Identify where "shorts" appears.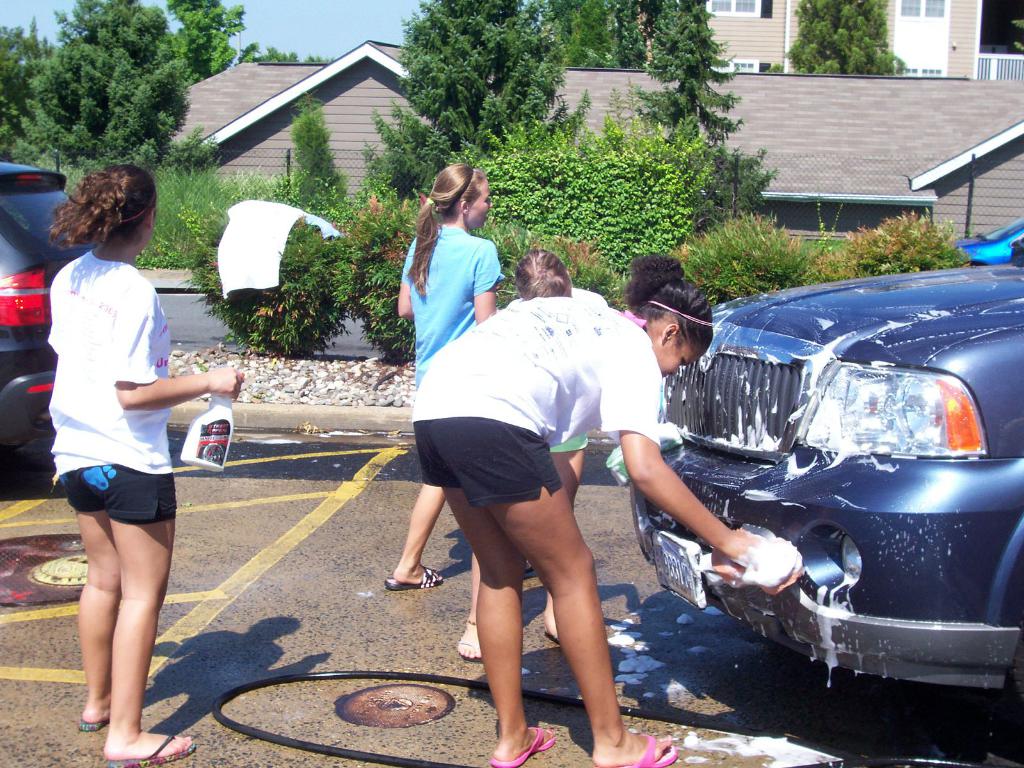
Appears at (42,467,188,522).
